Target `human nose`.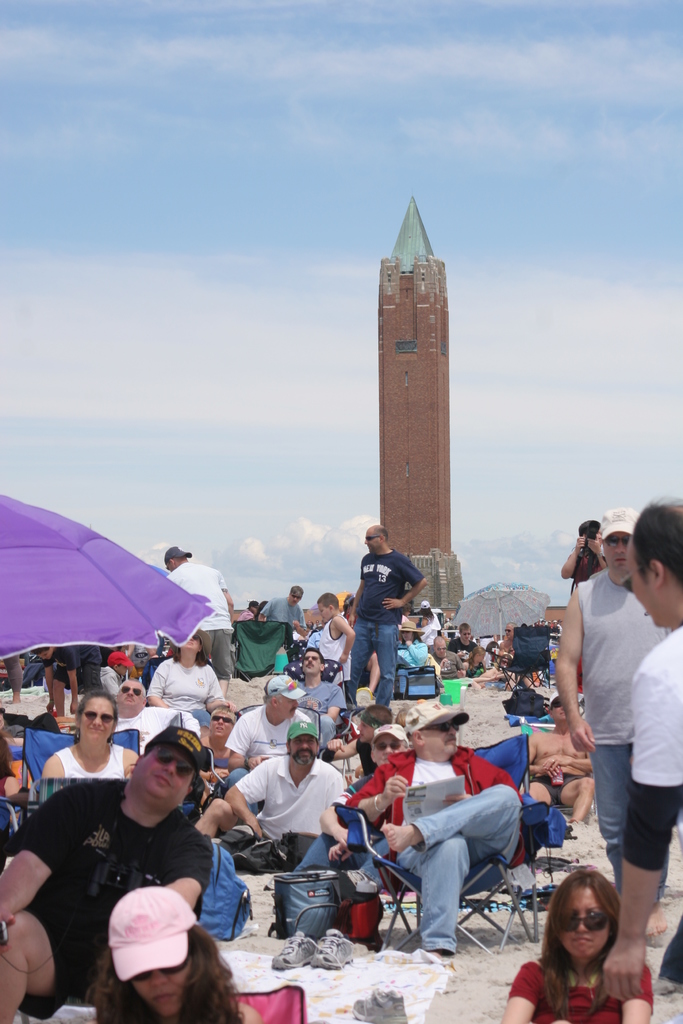
Target region: 448 729 456 736.
